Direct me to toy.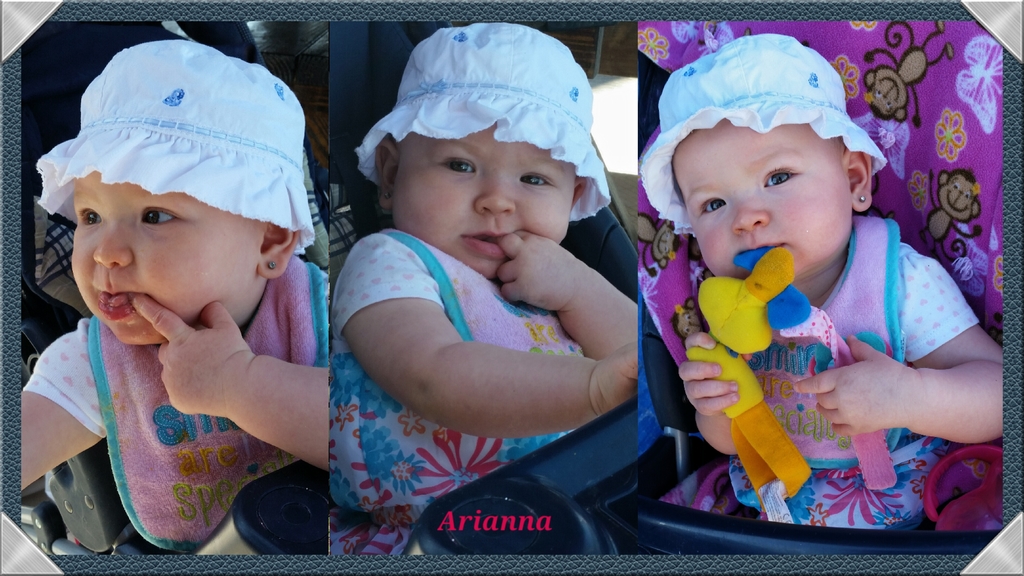
Direction: Rect(860, 24, 967, 133).
